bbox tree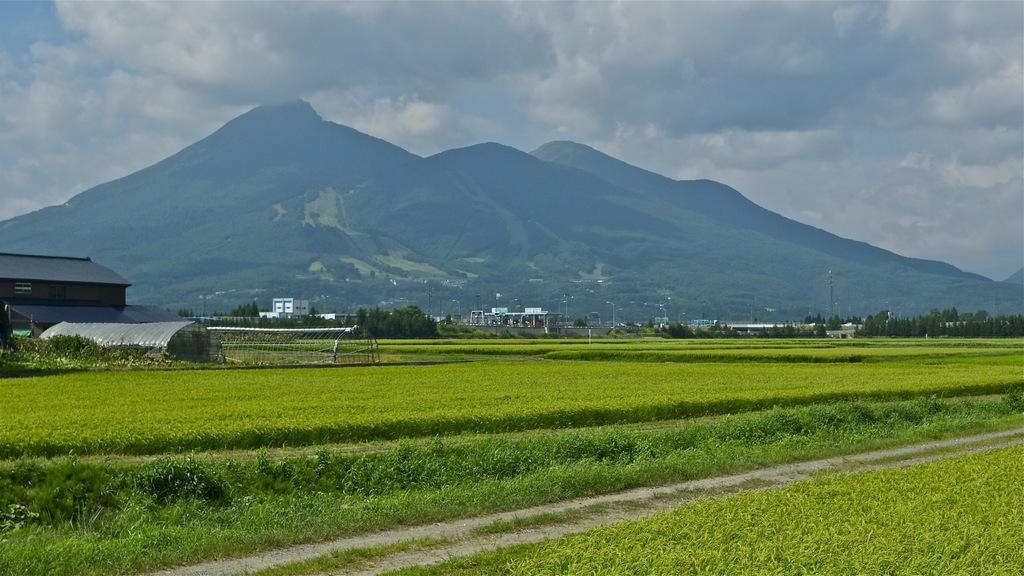
[x1=572, y1=314, x2=591, y2=326]
